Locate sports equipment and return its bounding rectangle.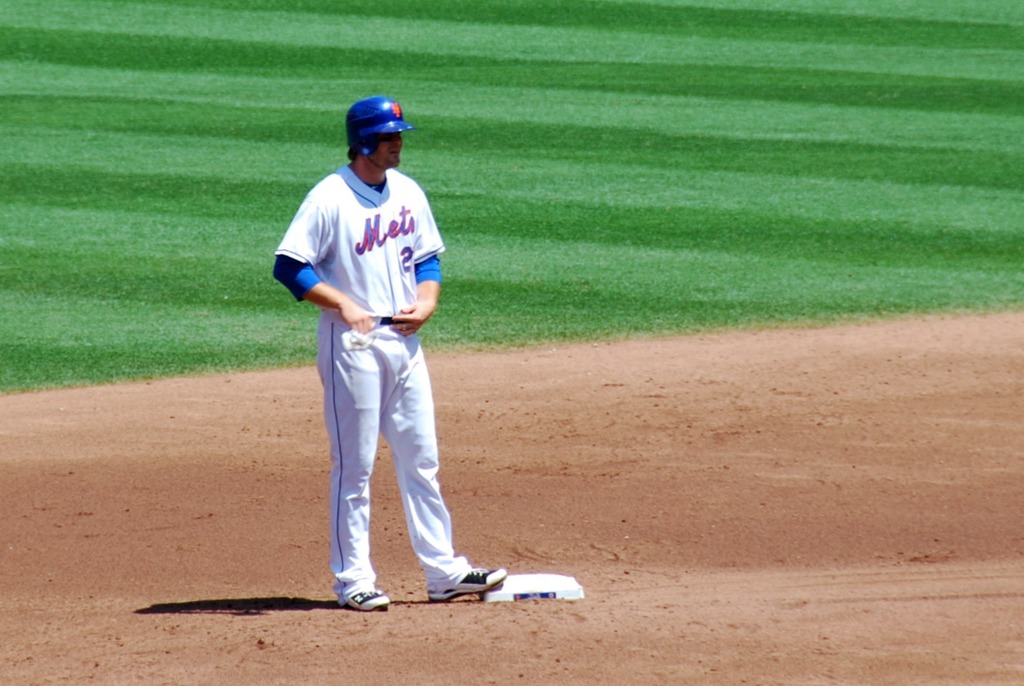
423:566:513:601.
